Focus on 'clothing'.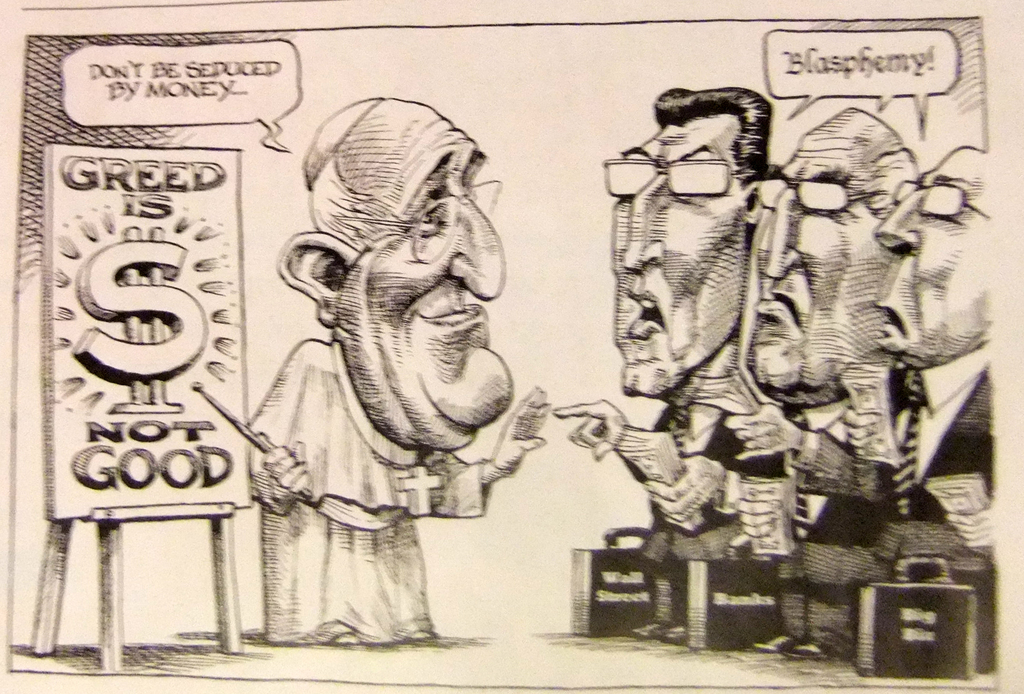
Focused at select_region(770, 340, 1002, 656).
